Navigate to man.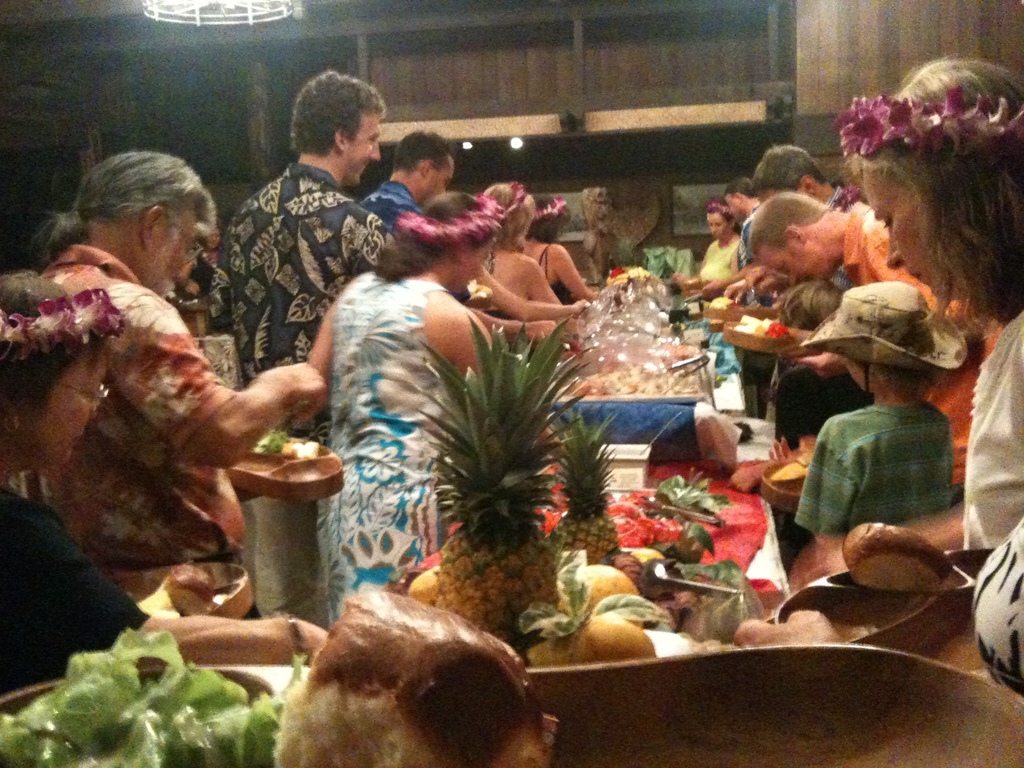
Navigation target: [left=360, top=131, right=454, bottom=213].
